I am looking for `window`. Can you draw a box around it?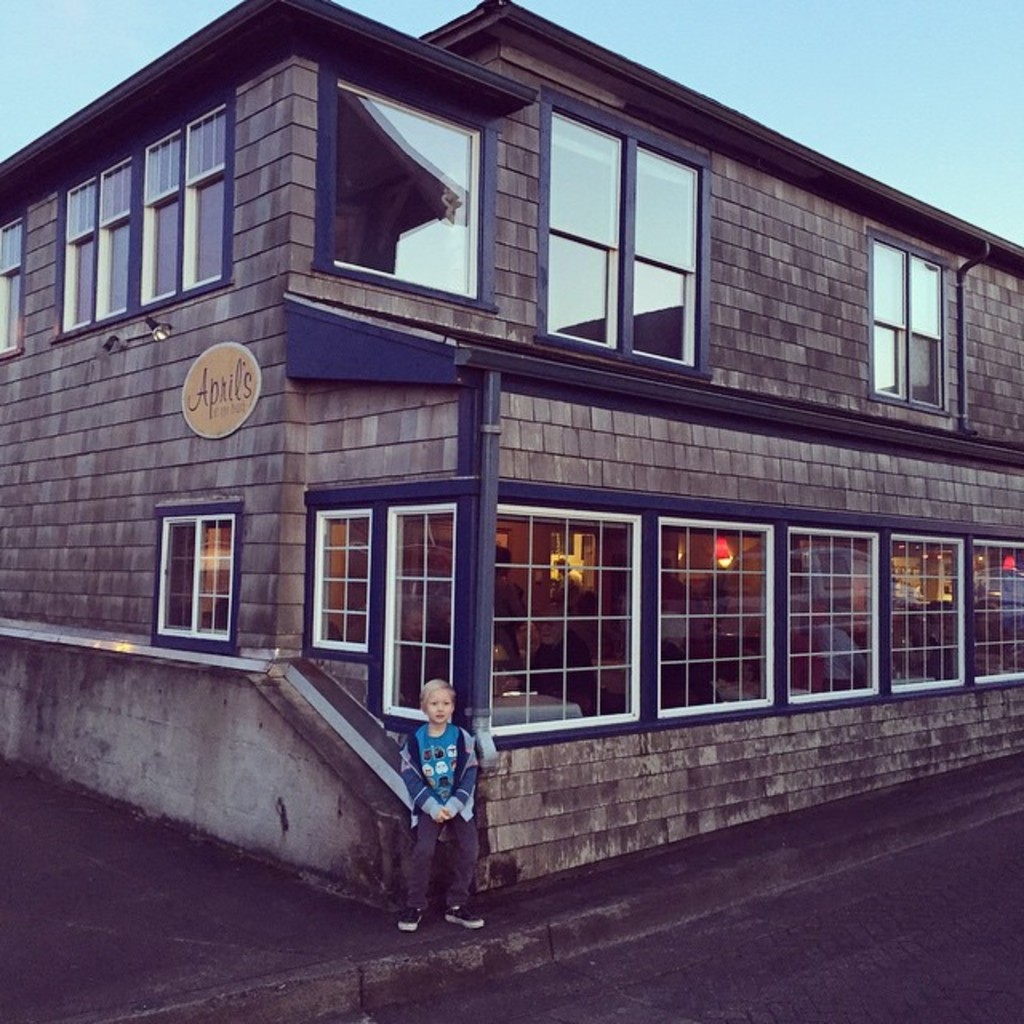
Sure, the bounding box is [302,488,467,733].
